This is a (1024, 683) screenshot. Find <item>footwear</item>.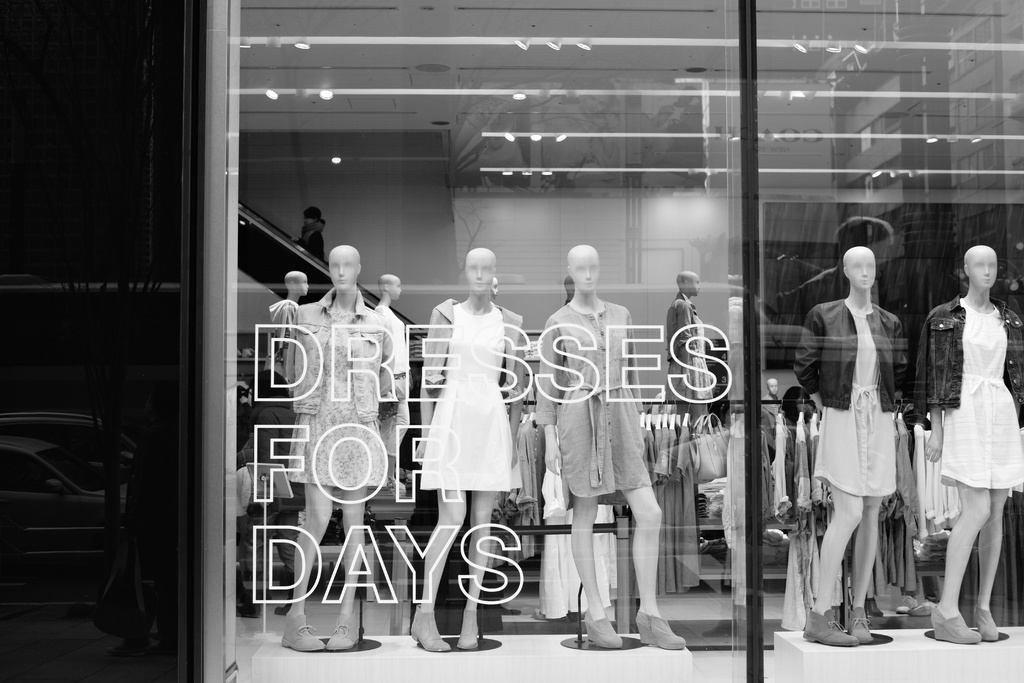
Bounding box: box(321, 612, 360, 655).
